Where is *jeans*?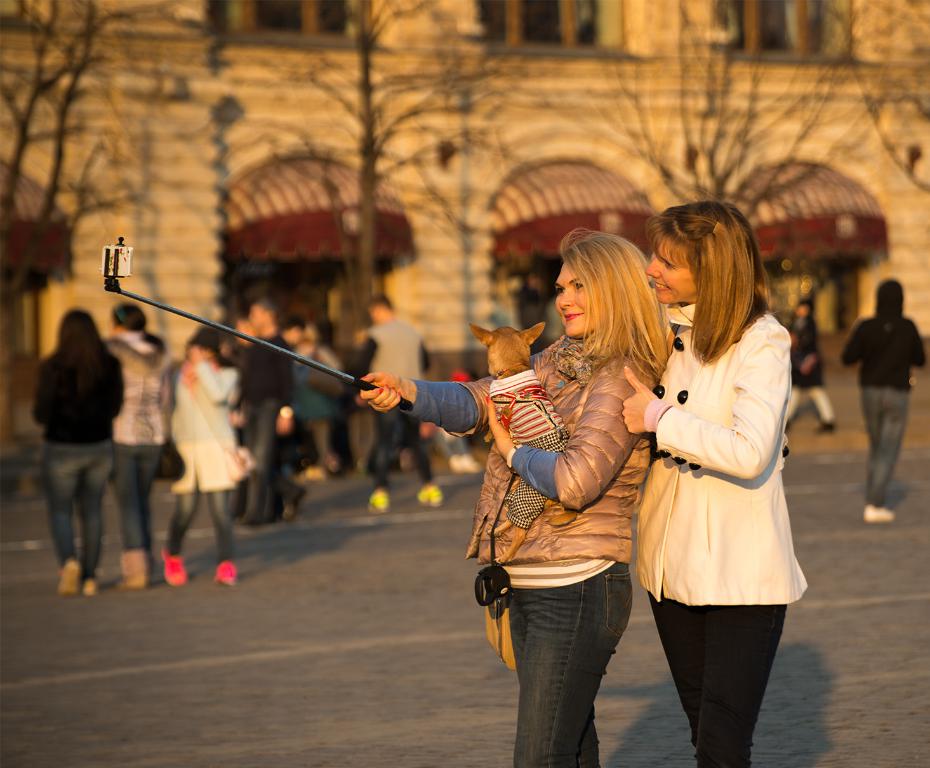
bbox=(369, 416, 435, 491).
